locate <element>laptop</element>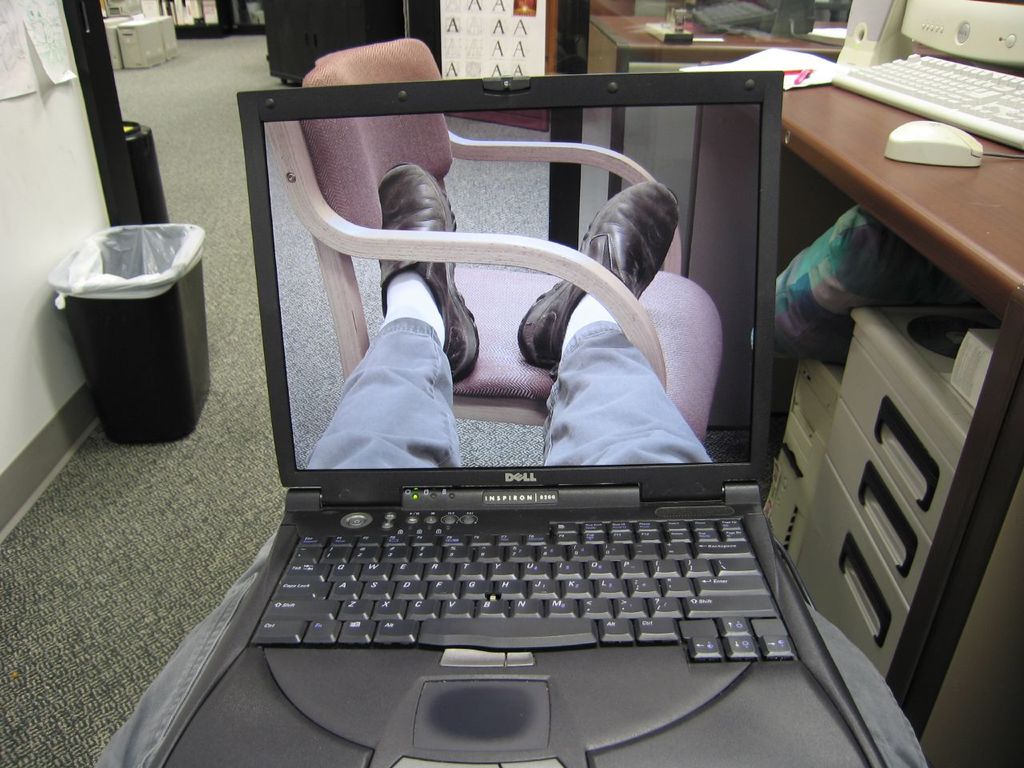
bbox=[157, 97, 917, 766]
